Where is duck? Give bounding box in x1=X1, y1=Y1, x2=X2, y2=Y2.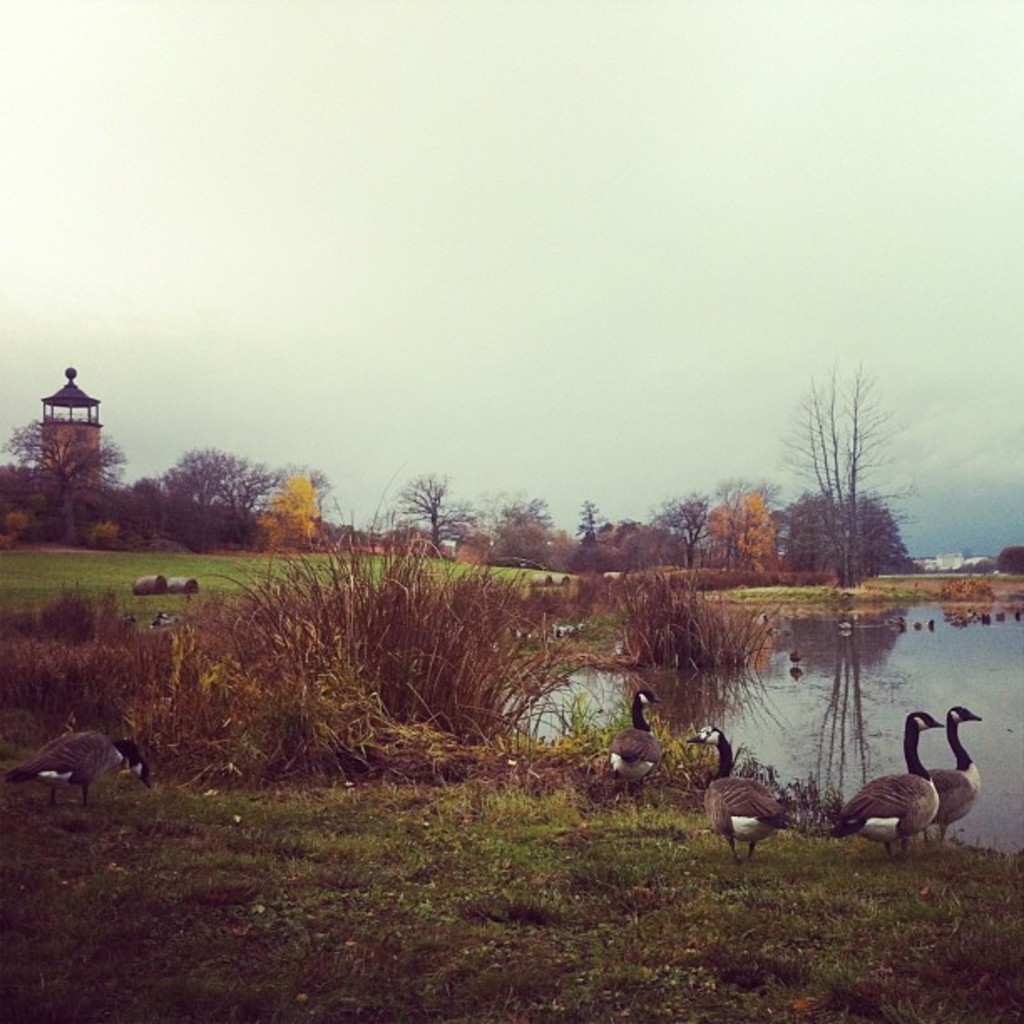
x1=0, y1=736, x2=157, y2=801.
